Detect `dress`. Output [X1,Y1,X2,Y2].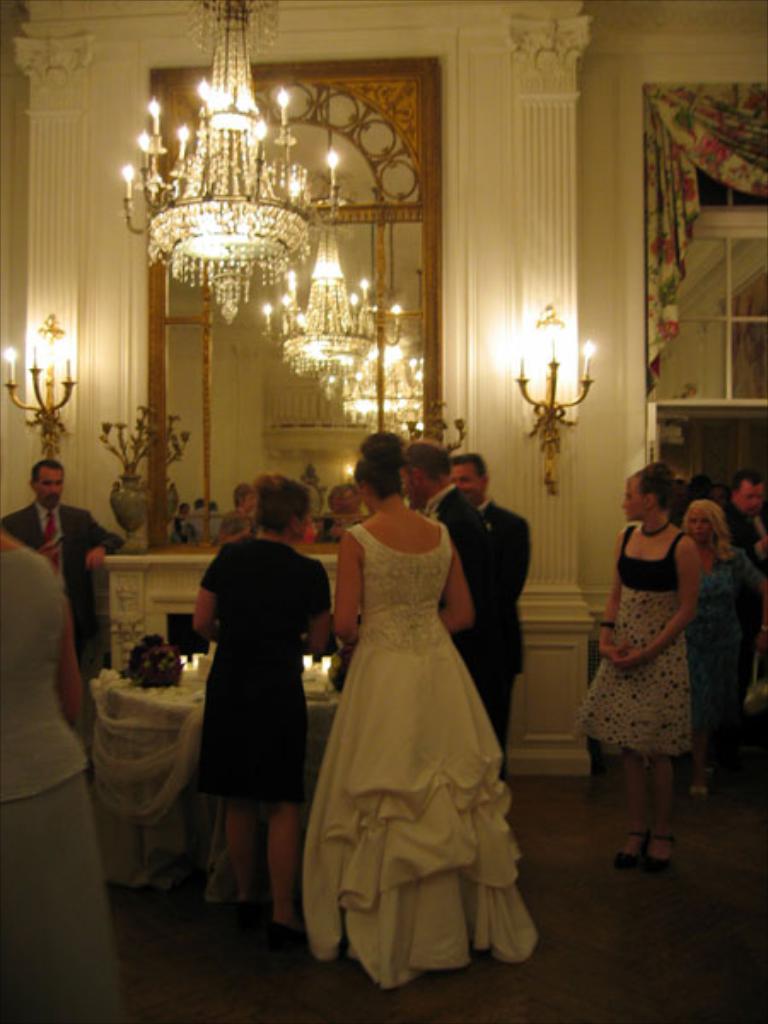
[573,522,693,758].
